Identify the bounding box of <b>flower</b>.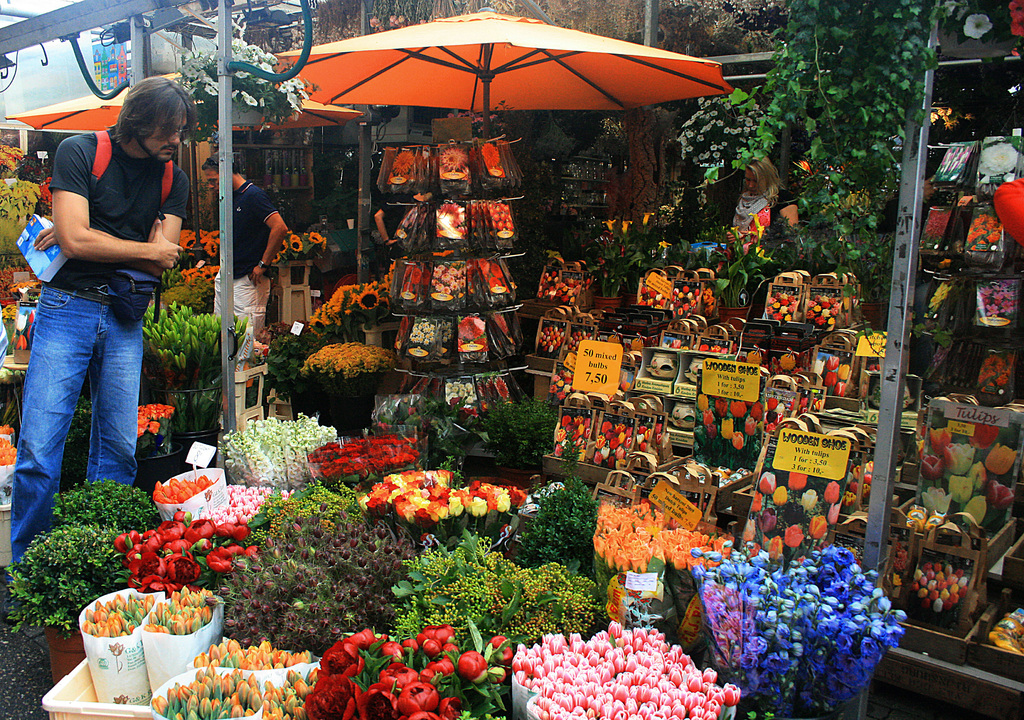
rect(397, 315, 408, 334).
